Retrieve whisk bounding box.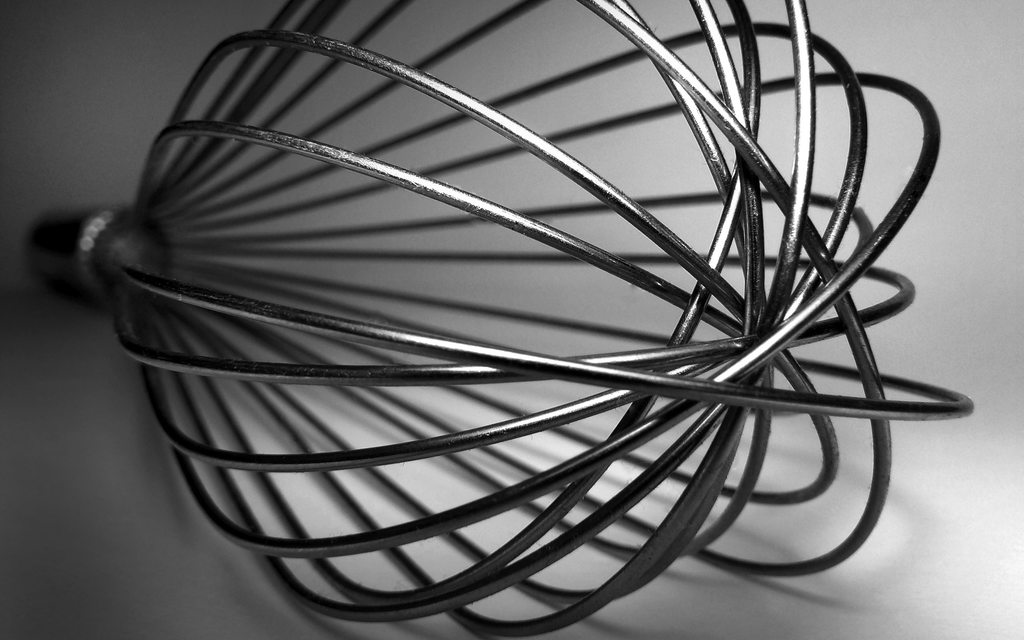
Bounding box: 0/0/977/639.
